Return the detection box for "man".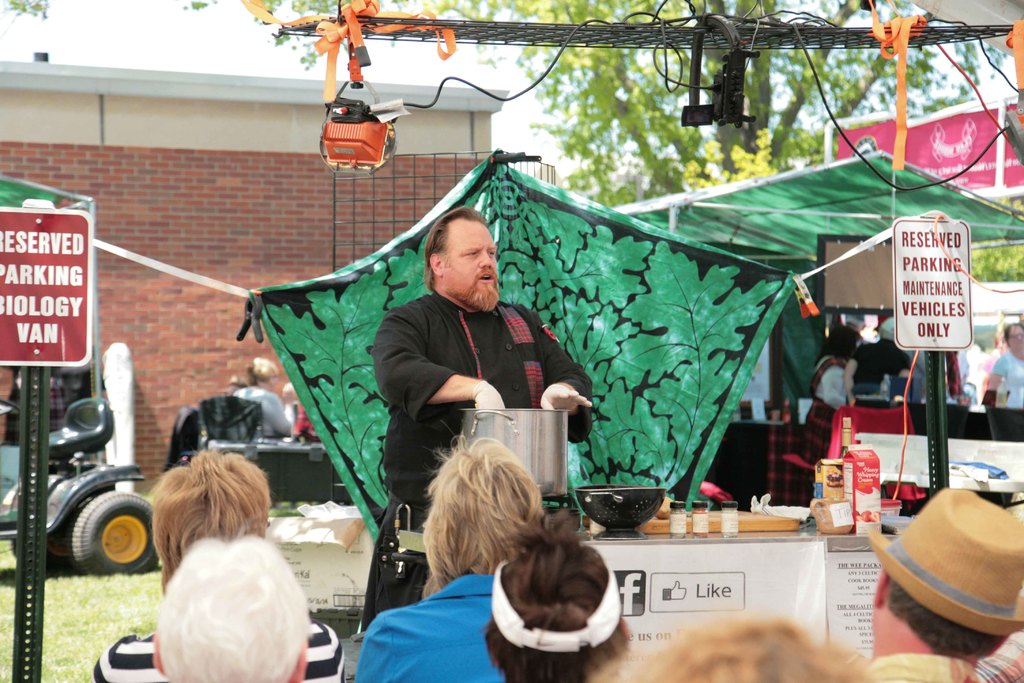
(847,483,1023,682).
